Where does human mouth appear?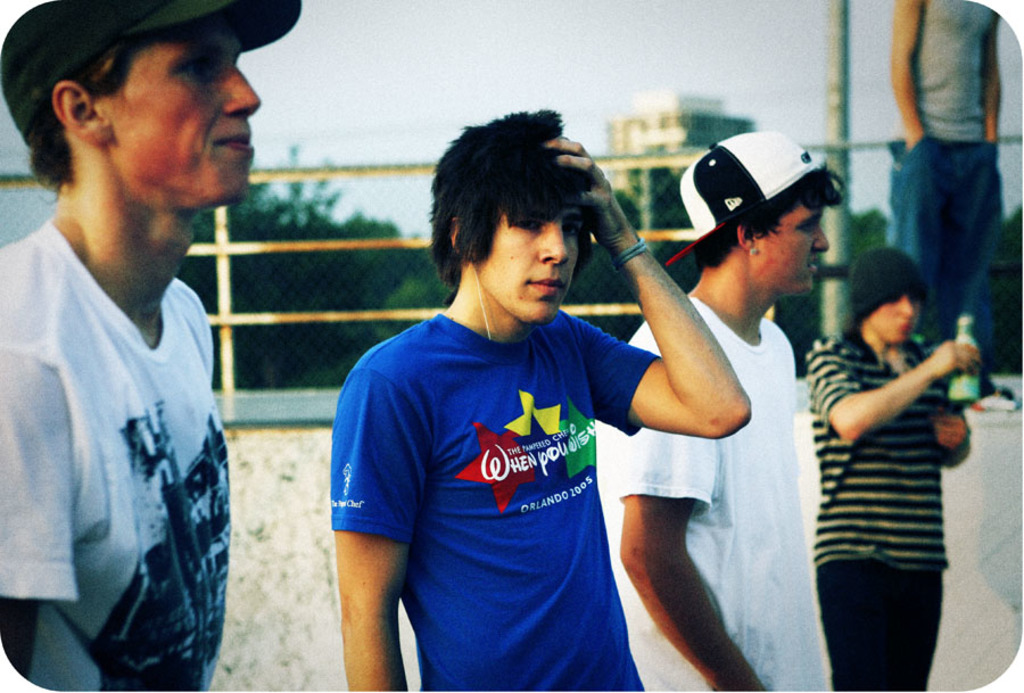
Appears at rect(895, 321, 914, 336).
